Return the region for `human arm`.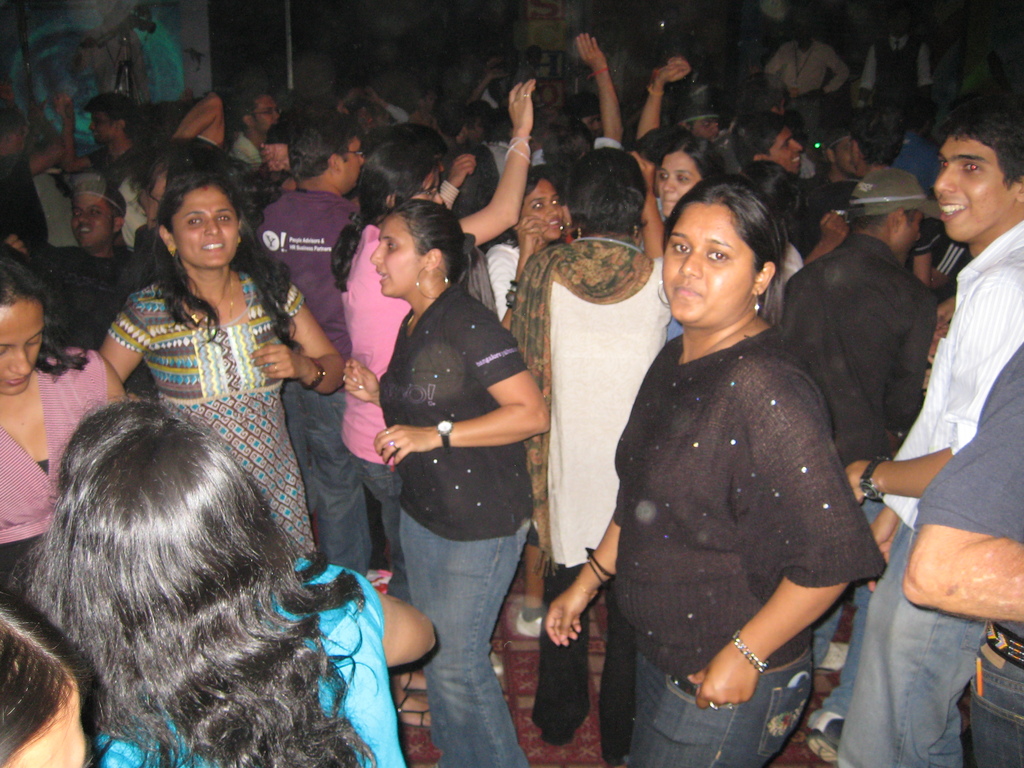
(left=920, top=36, right=932, bottom=120).
